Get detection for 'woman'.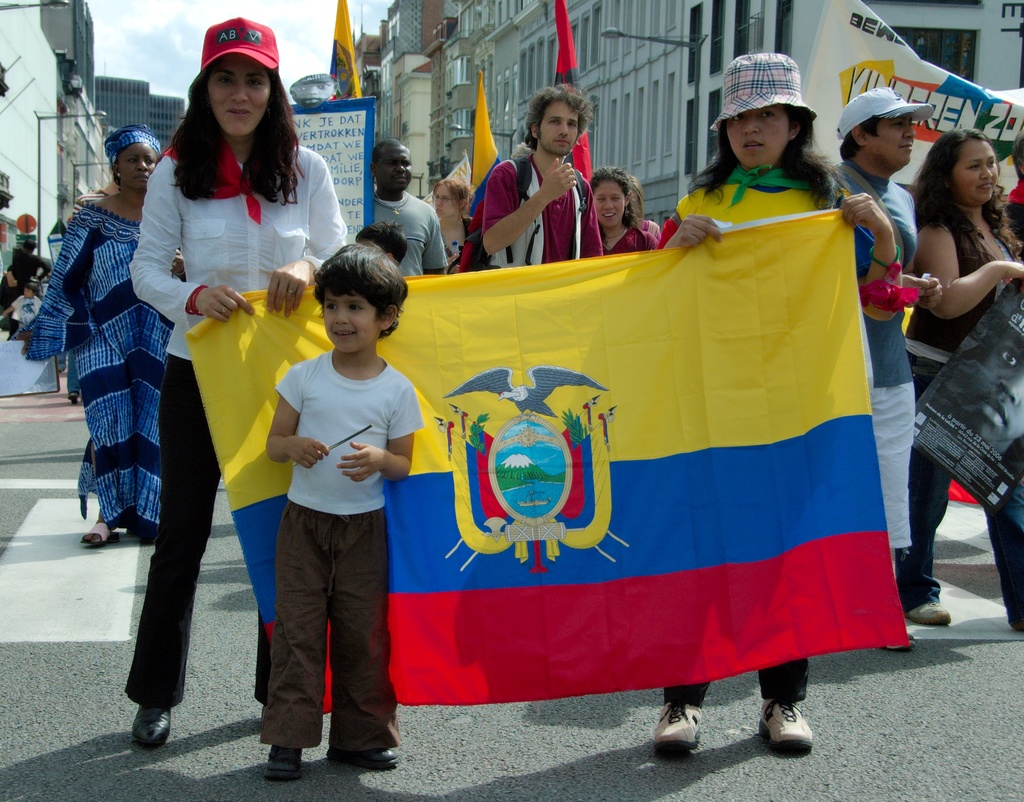
Detection: bbox=(868, 99, 1020, 645).
